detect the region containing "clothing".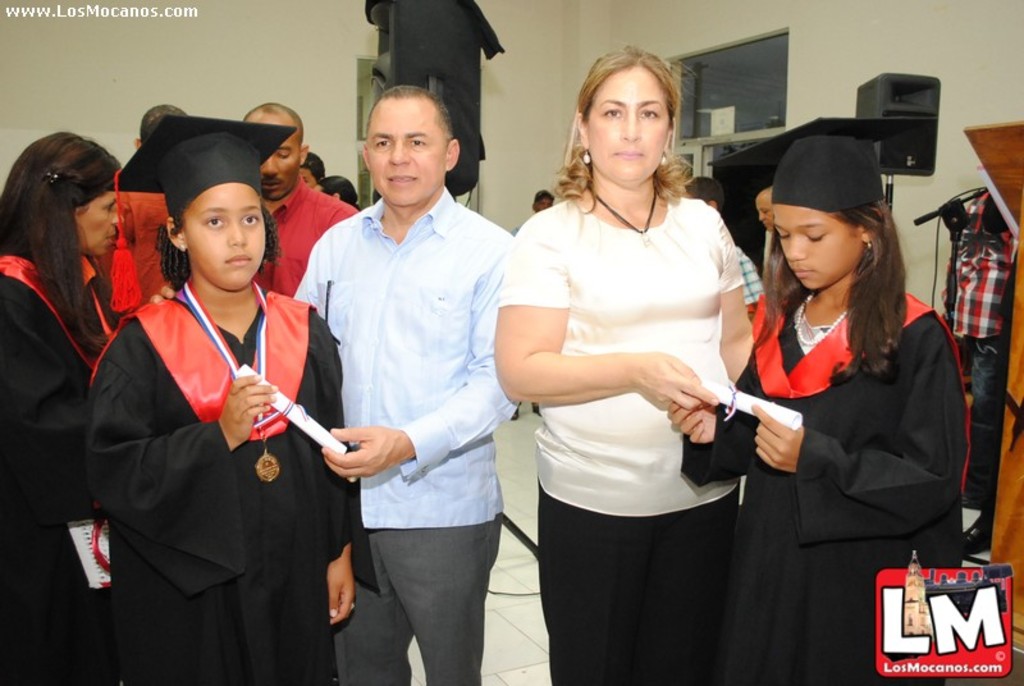
84,270,376,685.
